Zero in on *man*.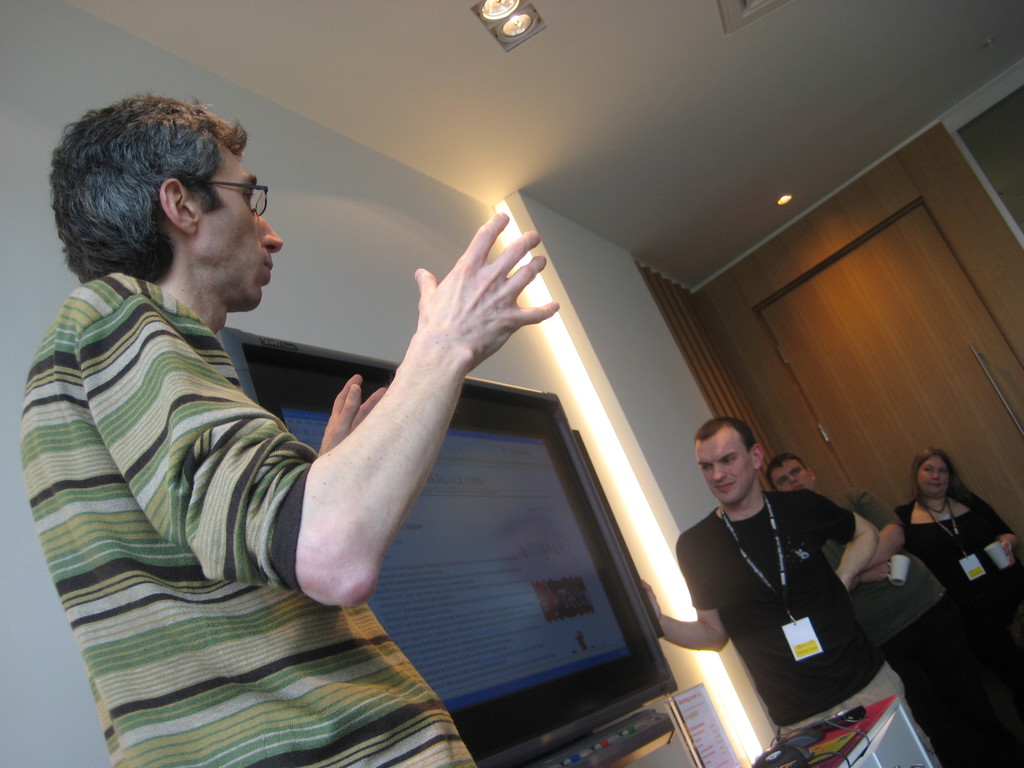
Zeroed in: pyautogui.locateOnScreen(643, 414, 913, 736).
